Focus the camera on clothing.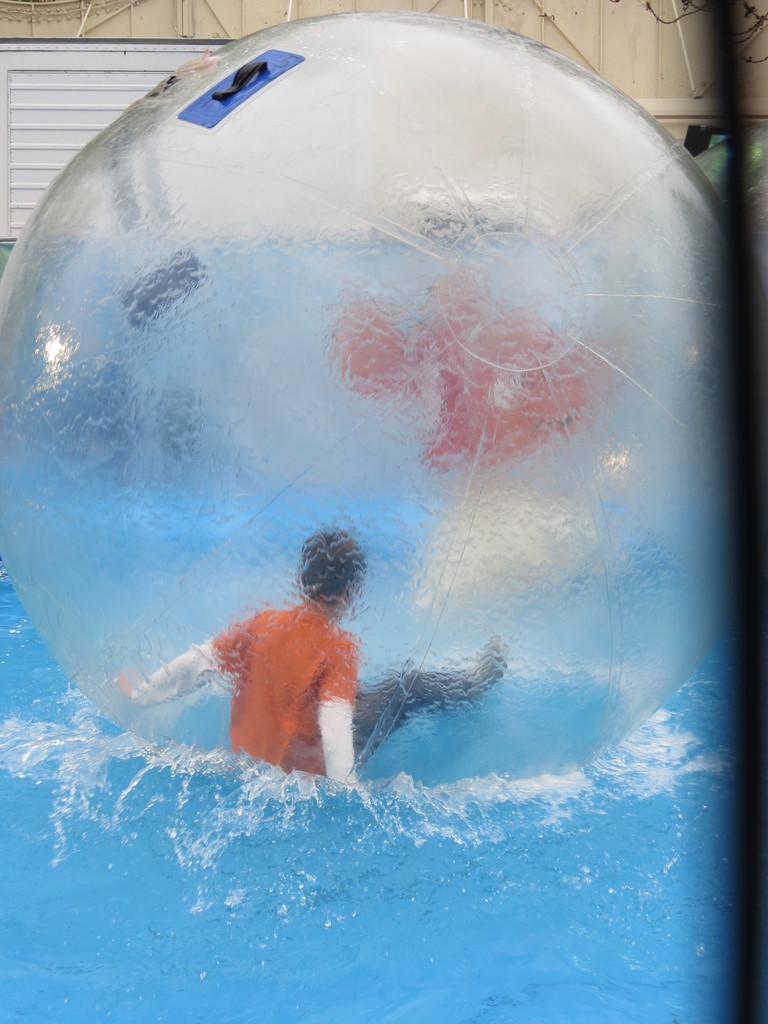
Focus region: {"x1": 134, "y1": 603, "x2": 465, "y2": 785}.
